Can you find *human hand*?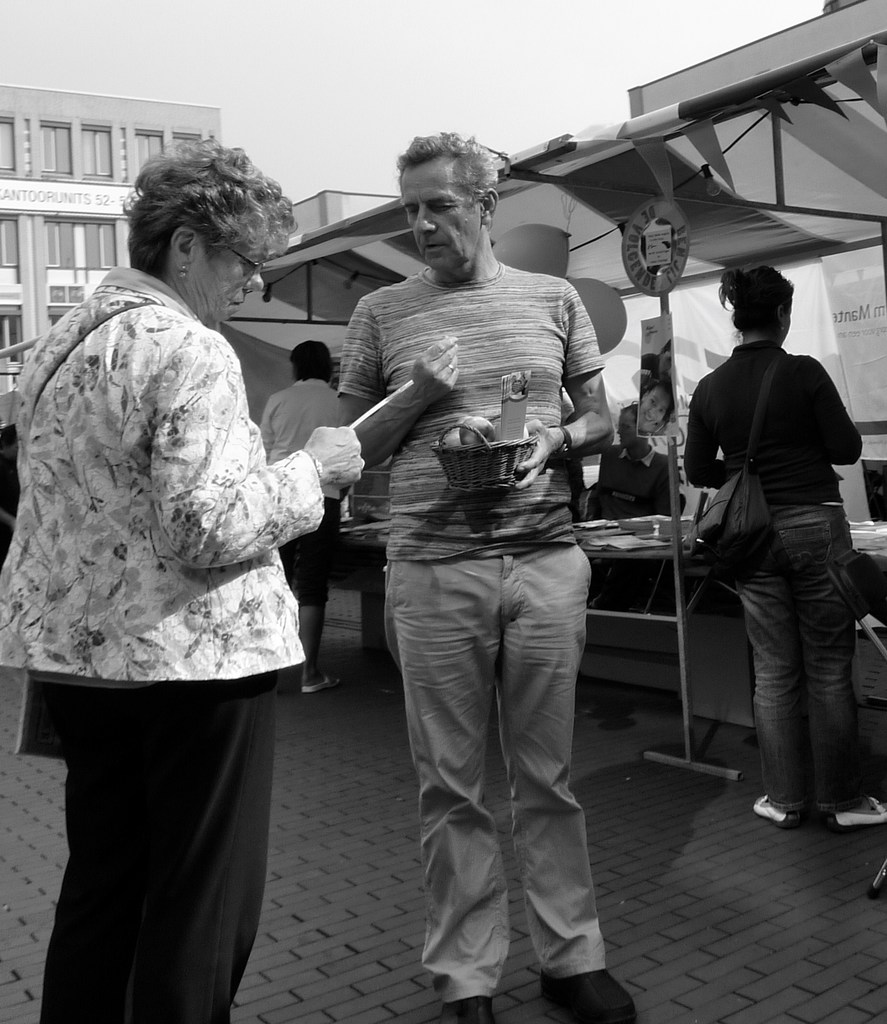
Yes, bounding box: region(519, 414, 557, 493).
